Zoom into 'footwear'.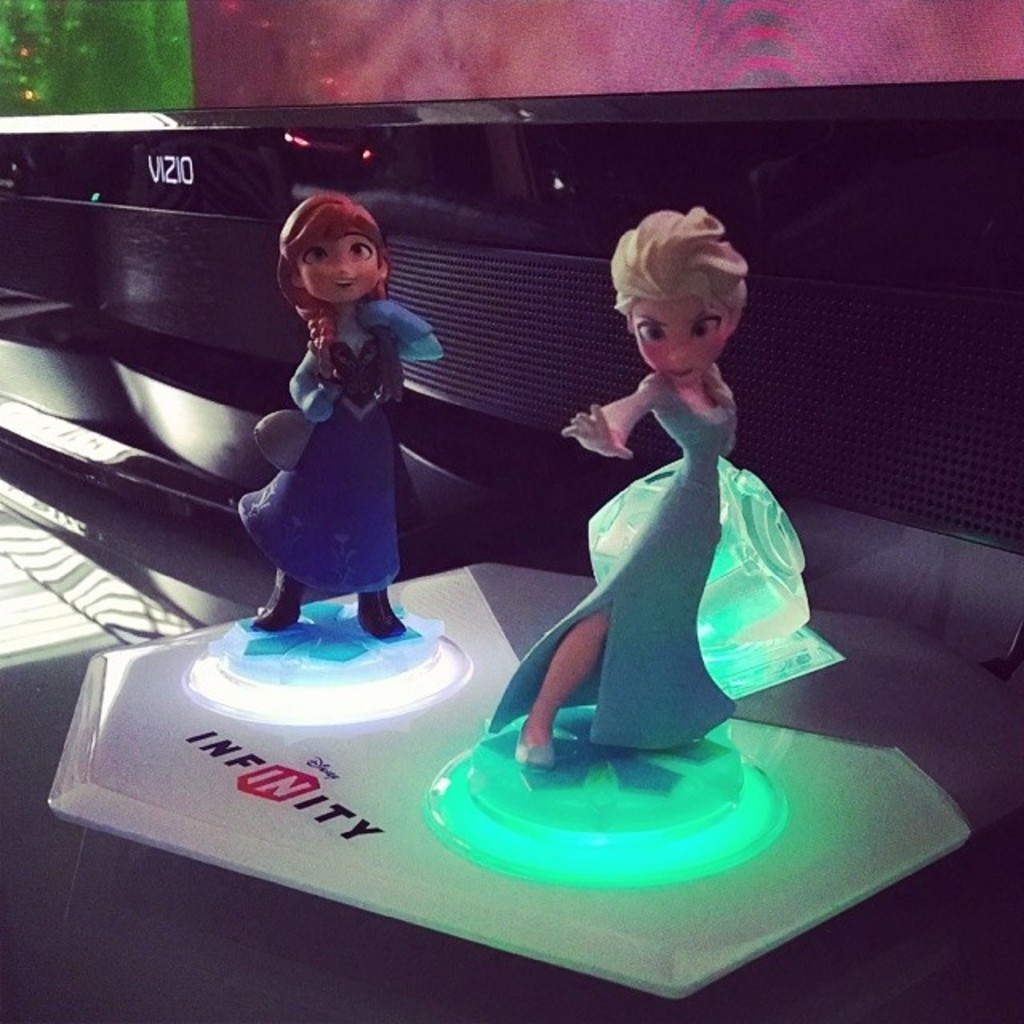
Zoom target: [250, 573, 304, 624].
